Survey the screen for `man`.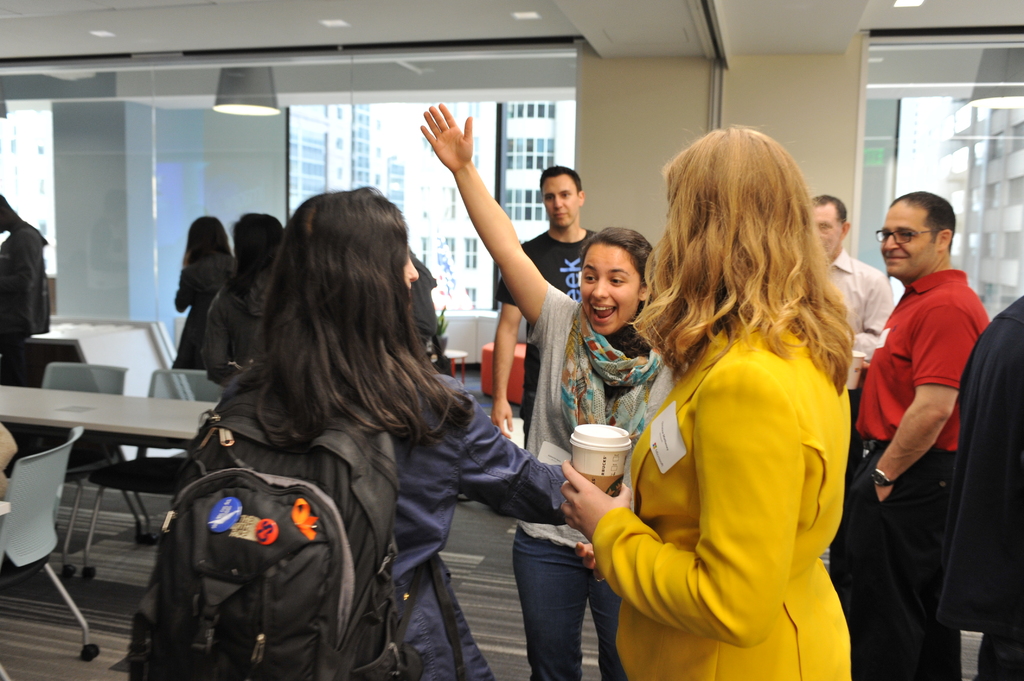
Survey found: (843,183,995,680).
